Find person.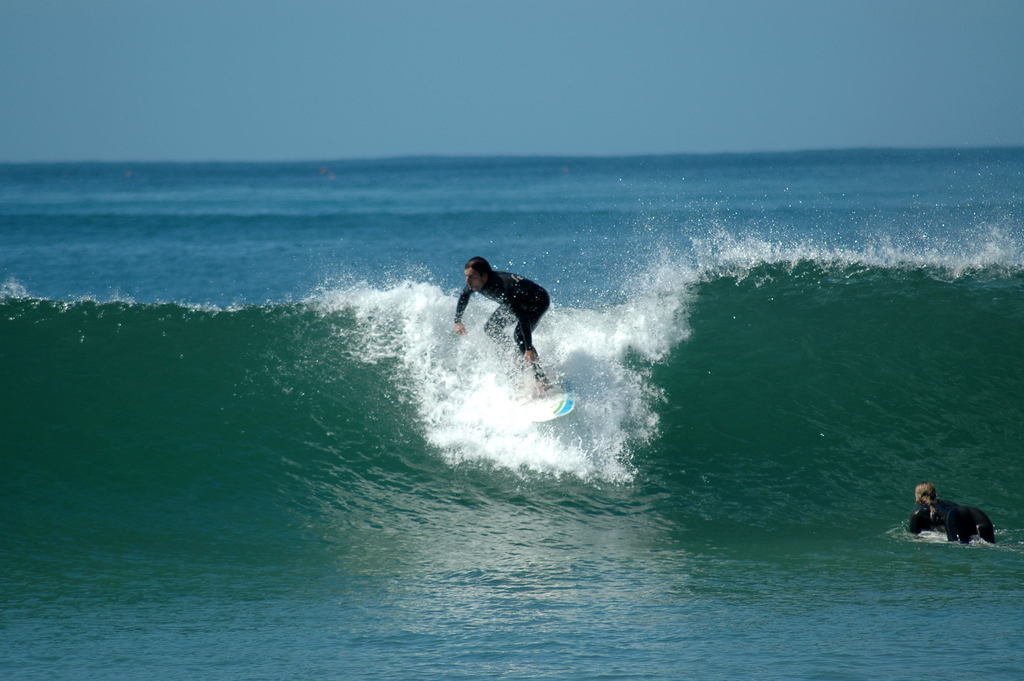
bbox=(901, 482, 991, 548).
